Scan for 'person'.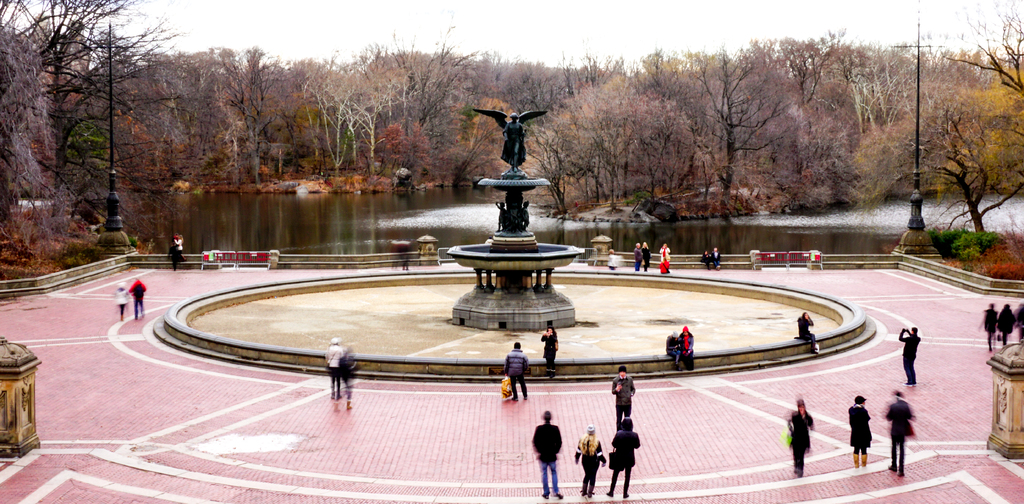
Scan result: [left=609, top=420, right=641, bottom=499].
